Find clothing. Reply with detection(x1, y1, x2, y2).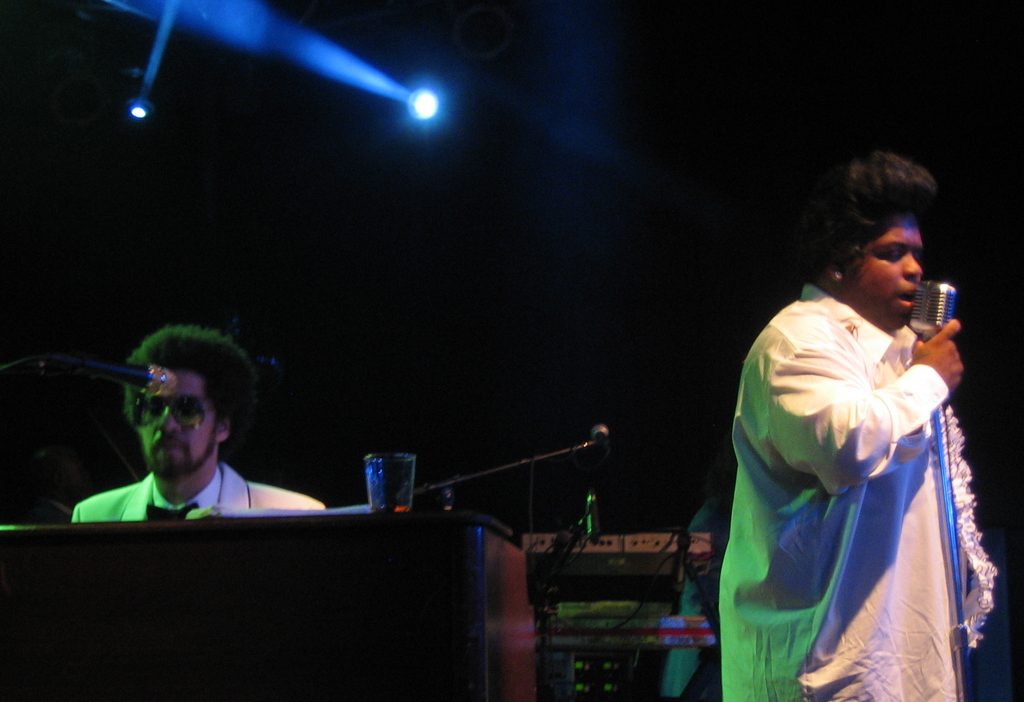
detection(72, 456, 325, 519).
